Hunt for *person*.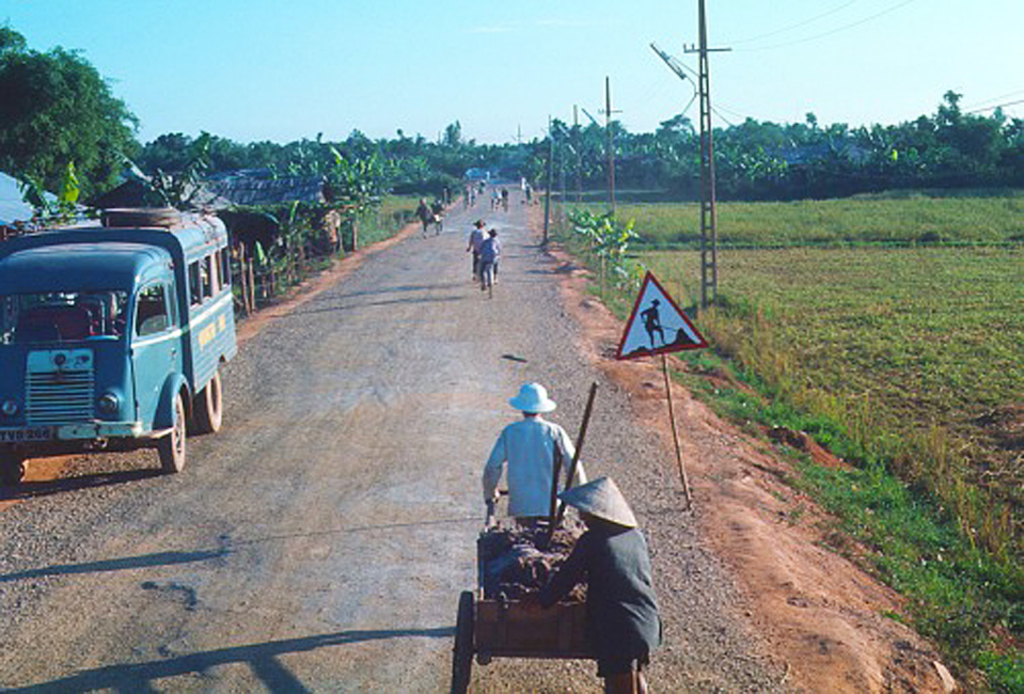
Hunted down at crop(481, 228, 503, 295).
